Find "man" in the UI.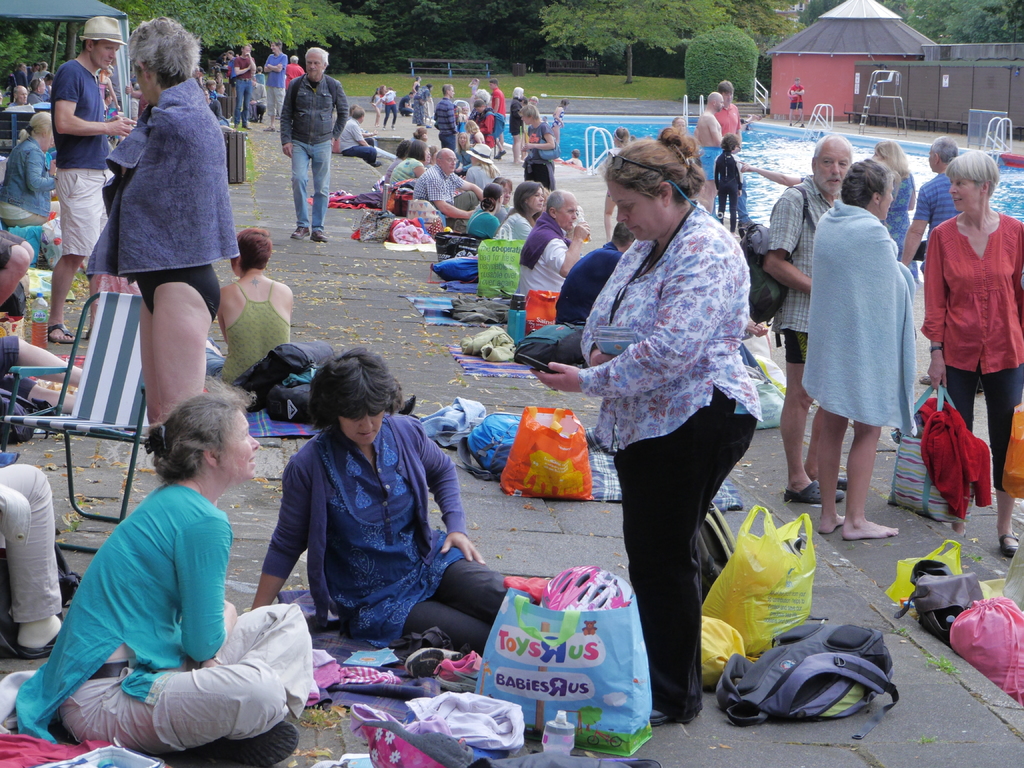
UI element at {"left": 340, "top": 104, "right": 380, "bottom": 166}.
